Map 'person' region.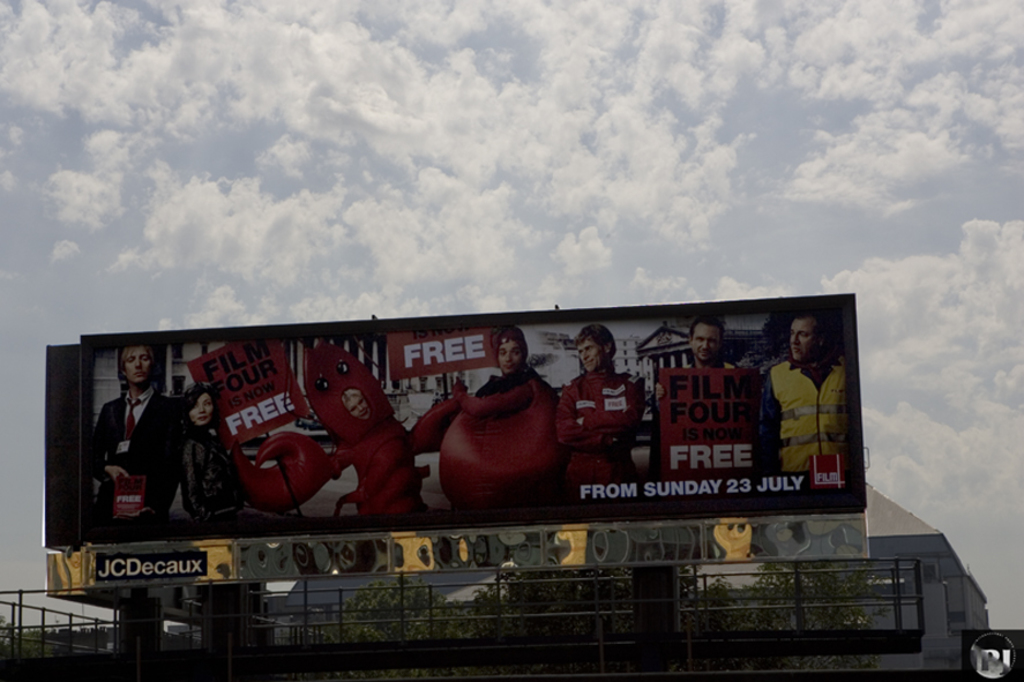
Mapped to x1=81, y1=349, x2=178, y2=530.
